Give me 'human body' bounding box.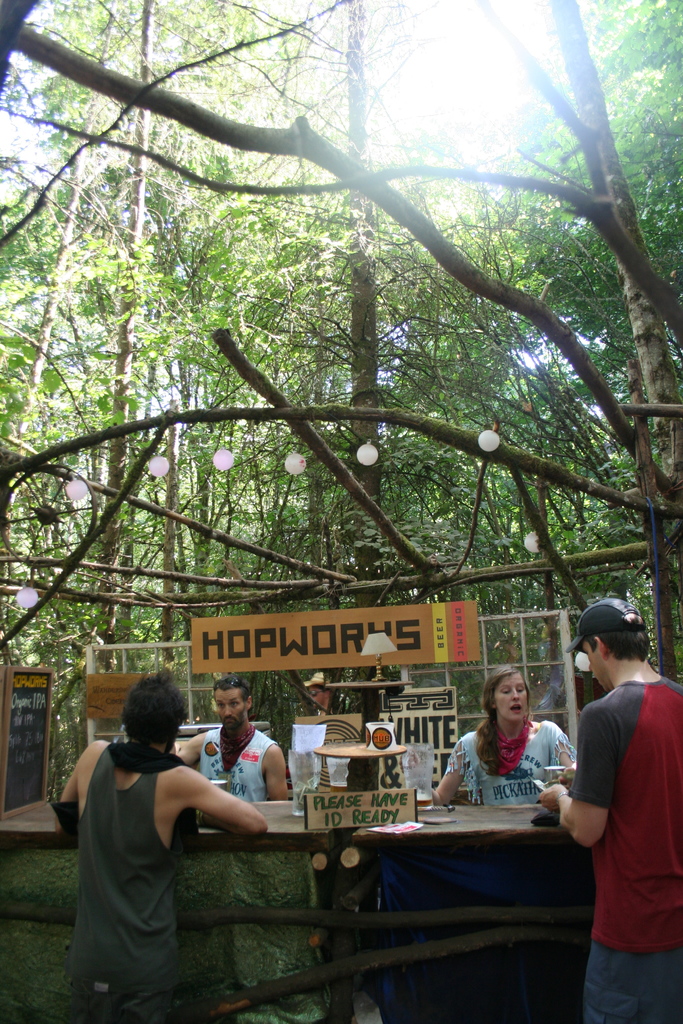
{"x1": 54, "y1": 674, "x2": 265, "y2": 1023}.
